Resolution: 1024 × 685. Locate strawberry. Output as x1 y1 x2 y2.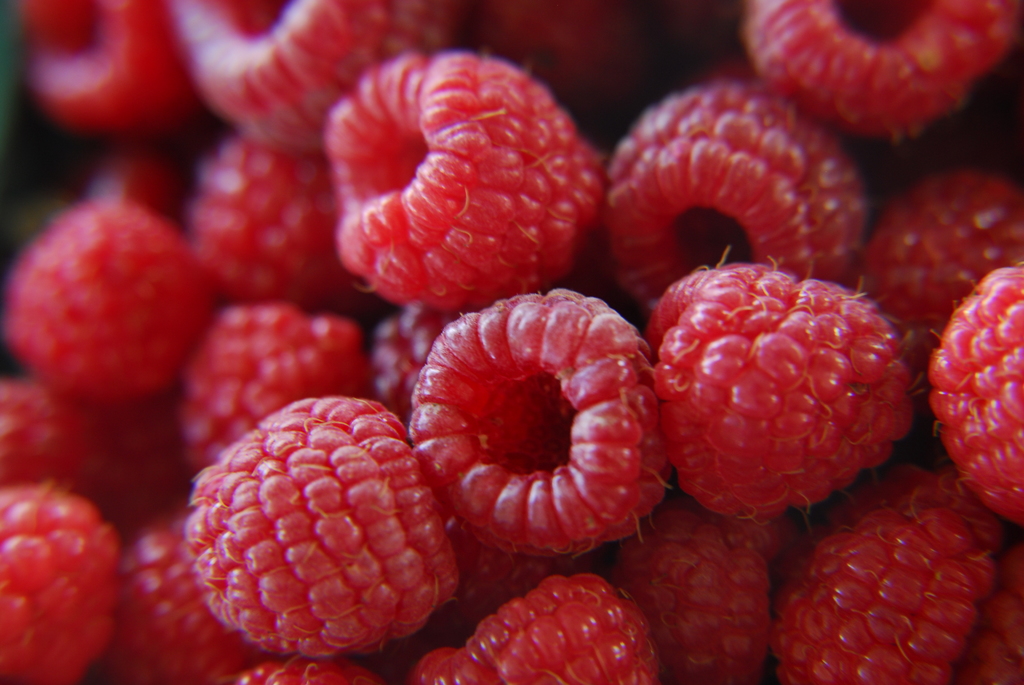
617 494 793 684.
